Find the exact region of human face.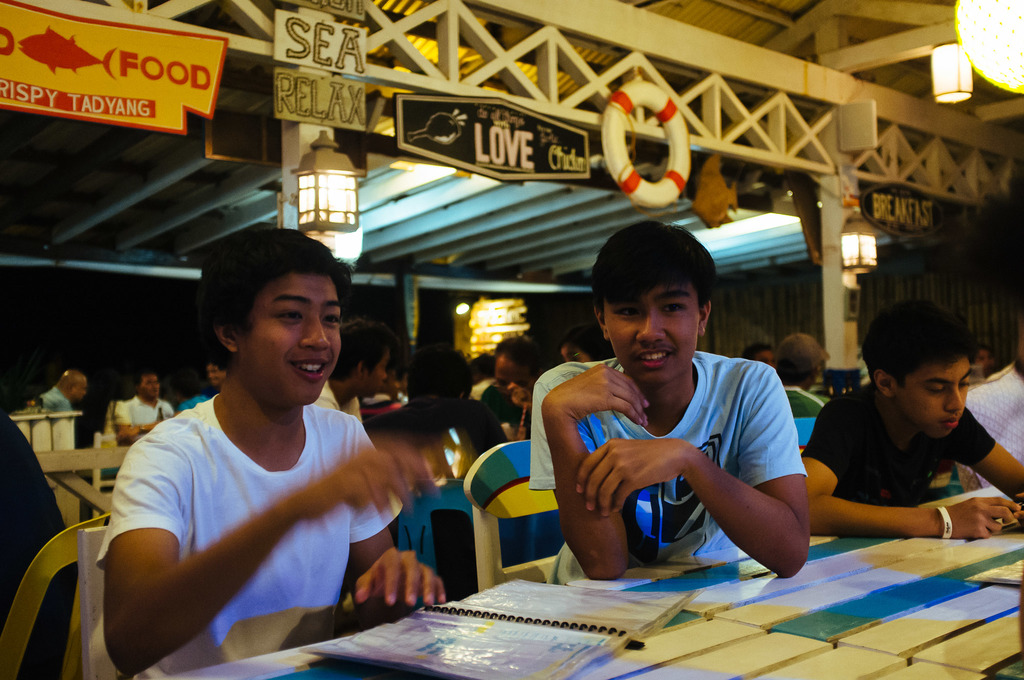
Exact region: BBox(69, 382, 88, 403).
